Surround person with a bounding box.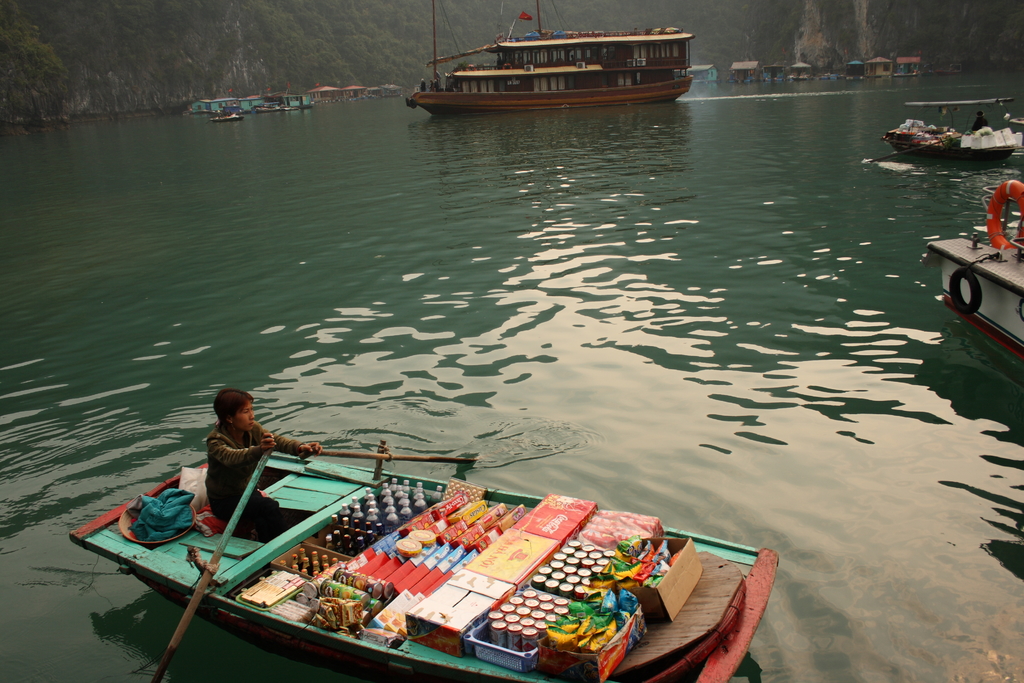
[x1=207, y1=391, x2=325, y2=563].
